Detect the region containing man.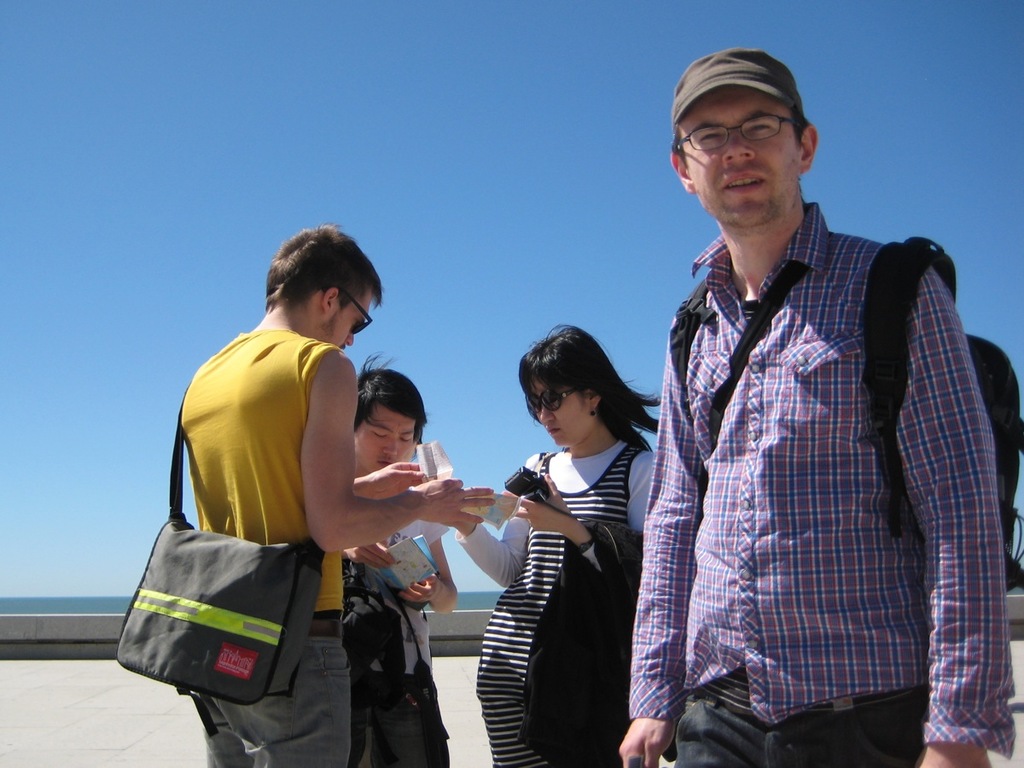
pyautogui.locateOnScreen(136, 236, 451, 746).
